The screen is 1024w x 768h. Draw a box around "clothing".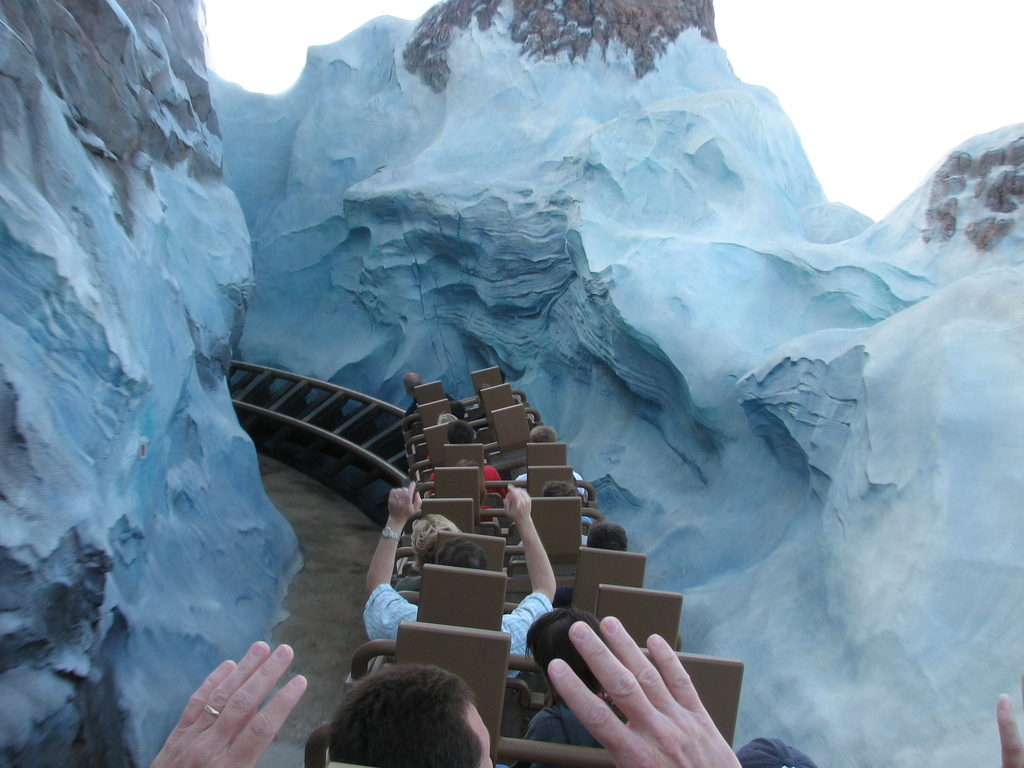
428/462/508/497.
